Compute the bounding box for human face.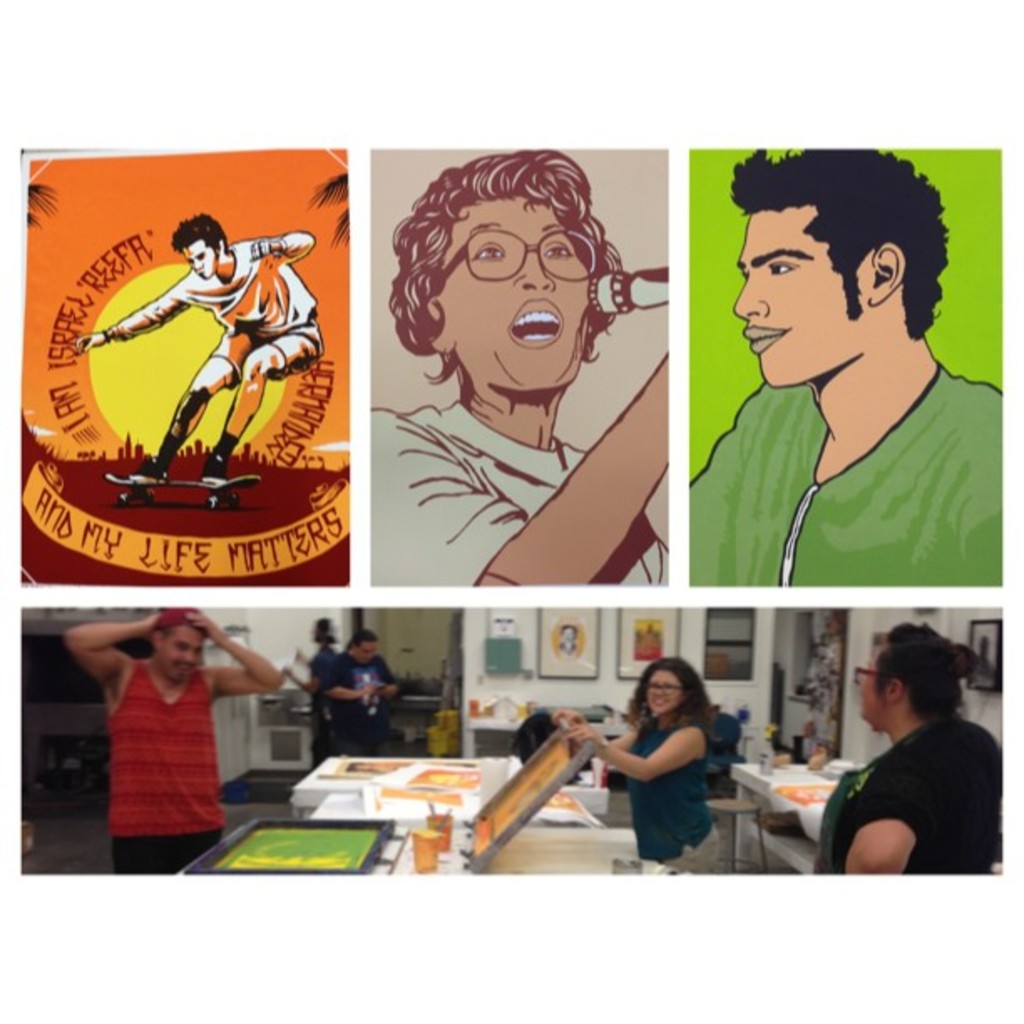
left=351, top=643, right=378, bottom=664.
